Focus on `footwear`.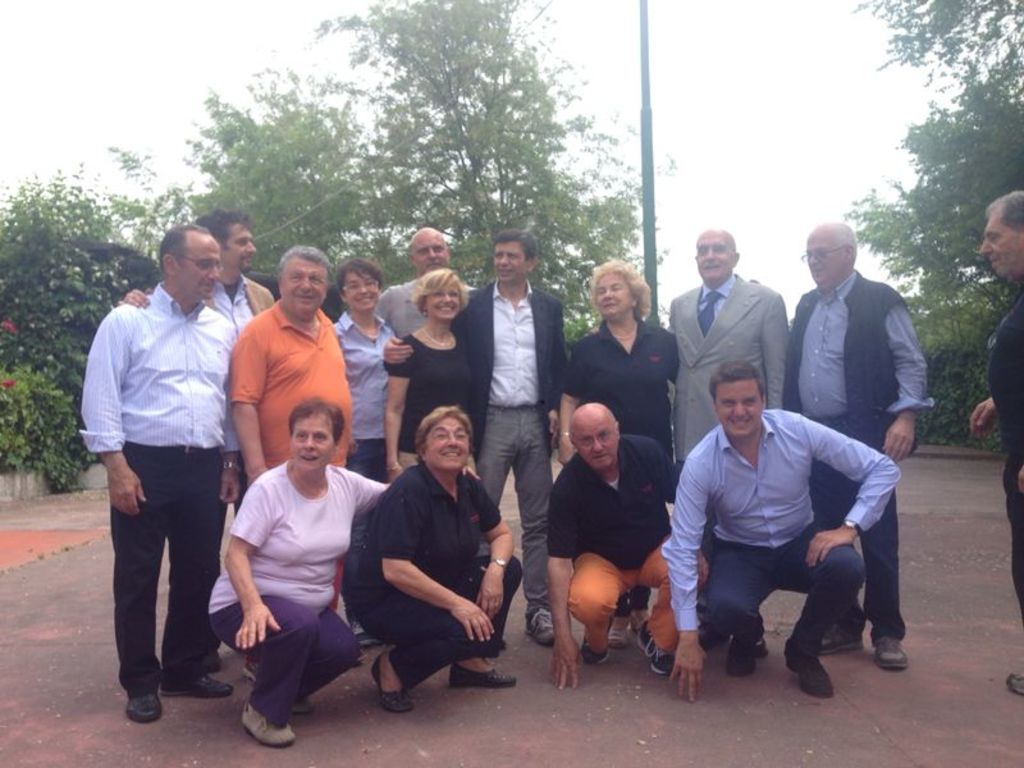
Focused at box(353, 622, 385, 644).
